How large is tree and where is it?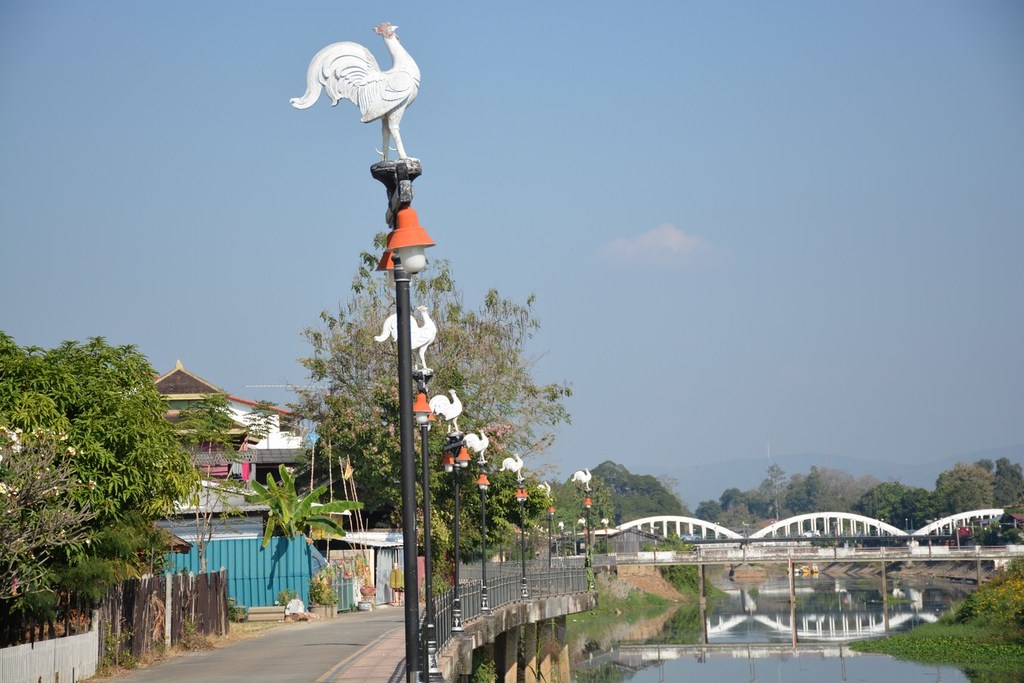
Bounding box: region(291, 219, 552, 600).
